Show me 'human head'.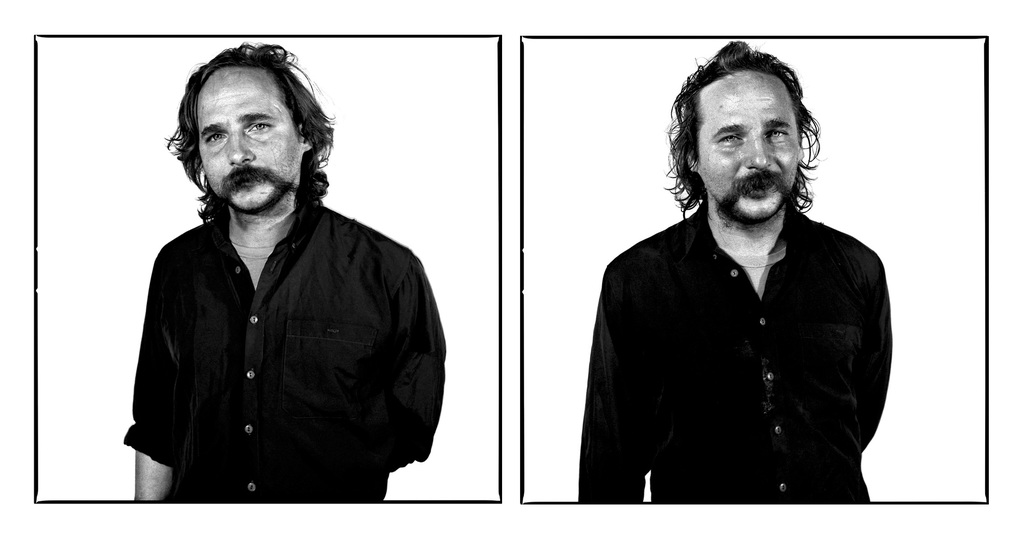
'human head' is here: x1=679, y1=35, x2=818, y2=228.
